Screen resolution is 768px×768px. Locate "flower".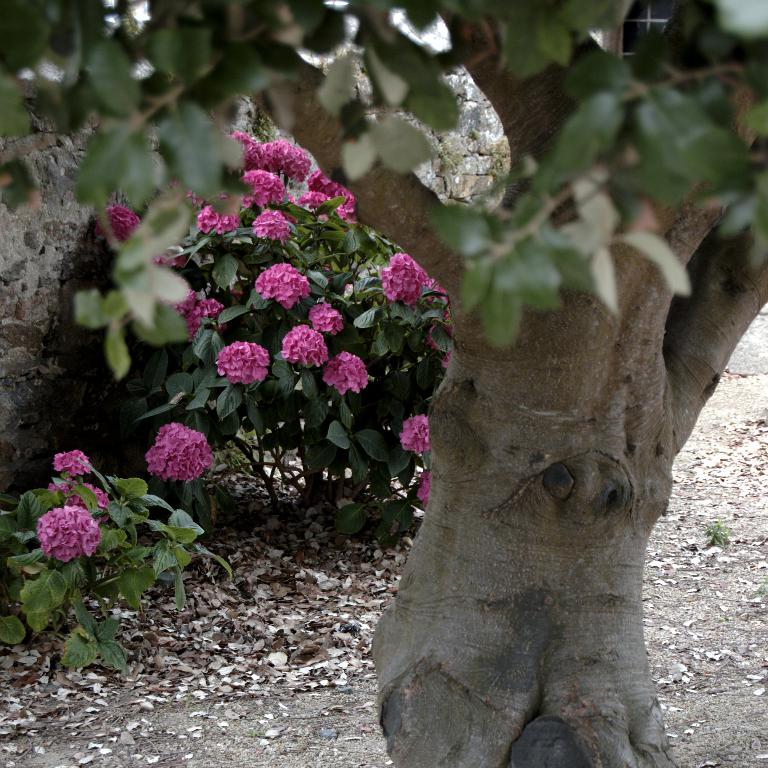
select_region(150, 247, 189, 268).
